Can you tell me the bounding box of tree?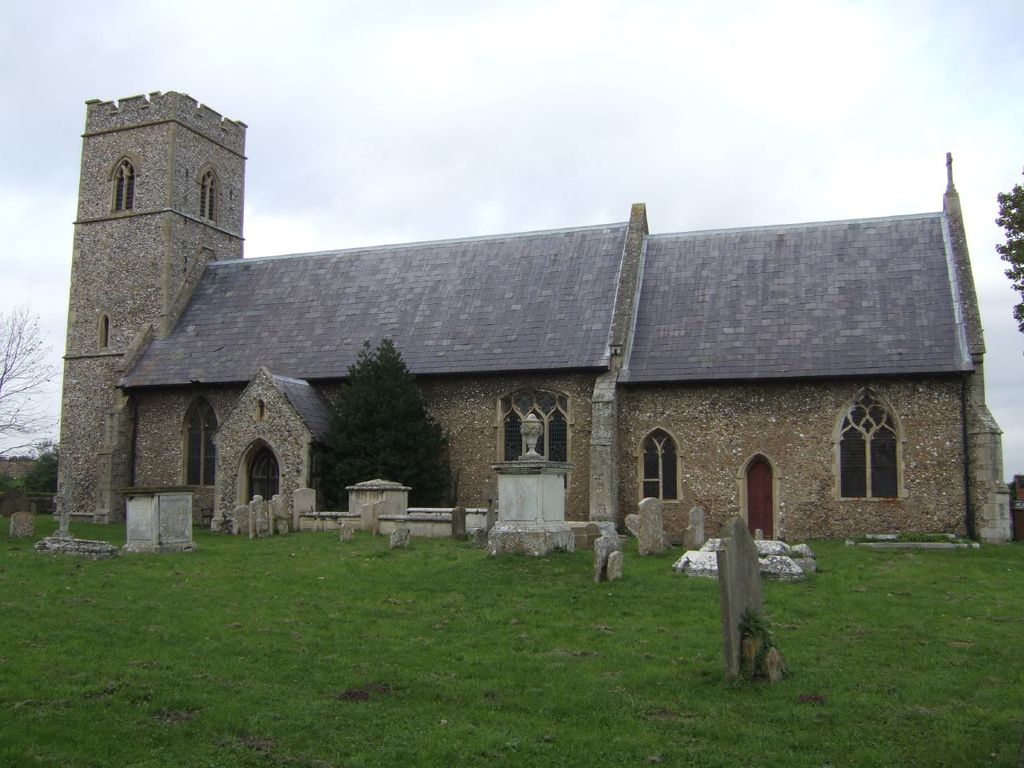
x1=0 y1=302 x2=66 y2=469.
